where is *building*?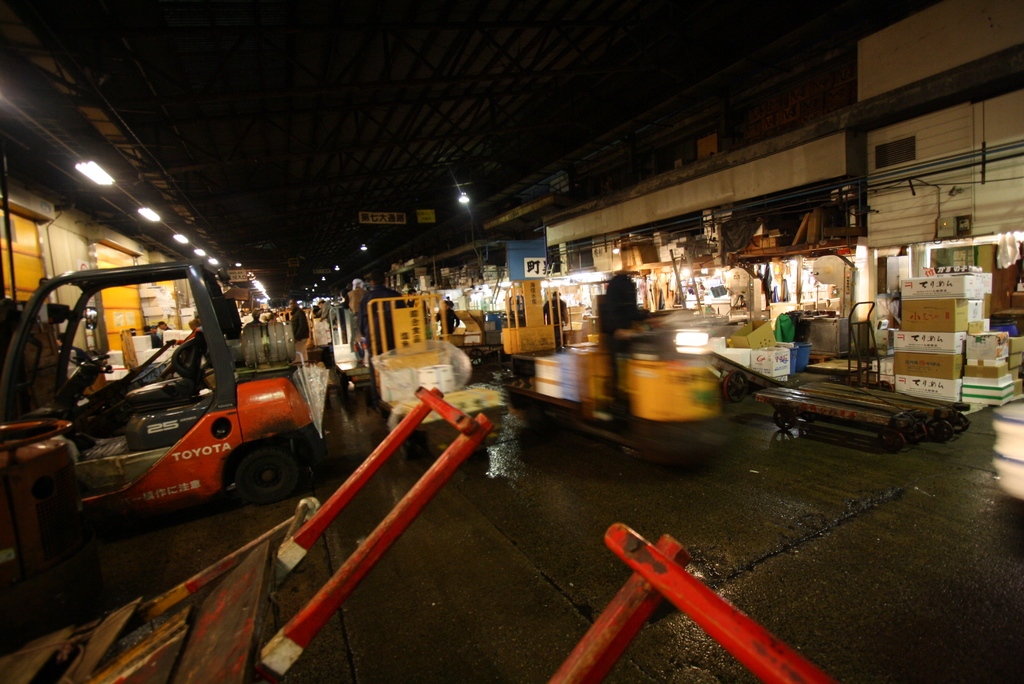
[x1=0, y1=0, x2=1023, y2=683].
